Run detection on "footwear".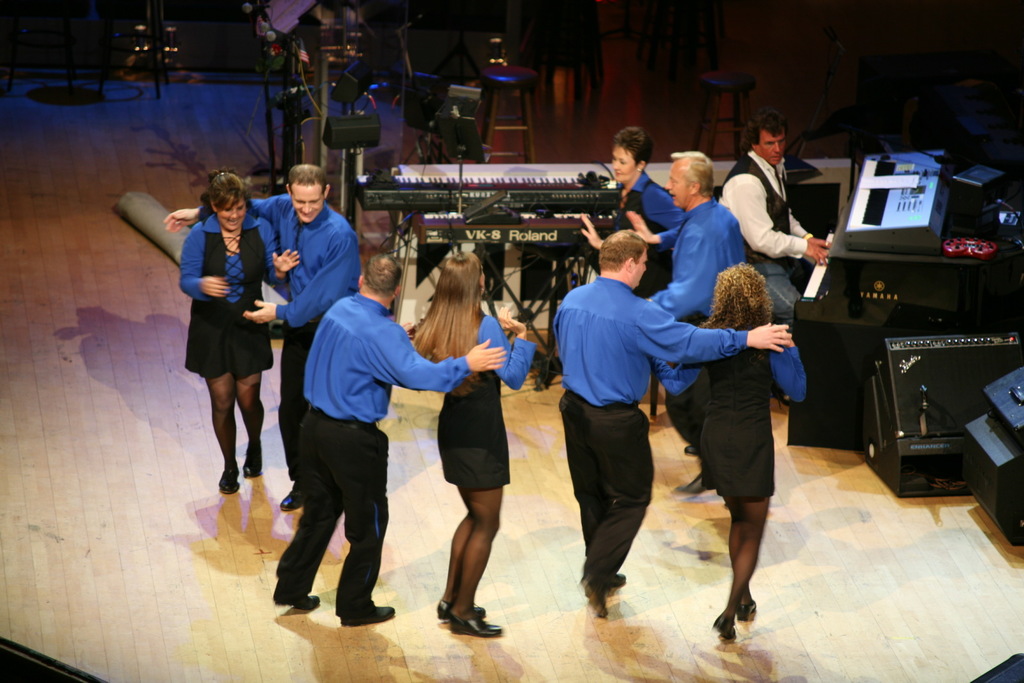
Result: <box>239,438,271,477</box>.
